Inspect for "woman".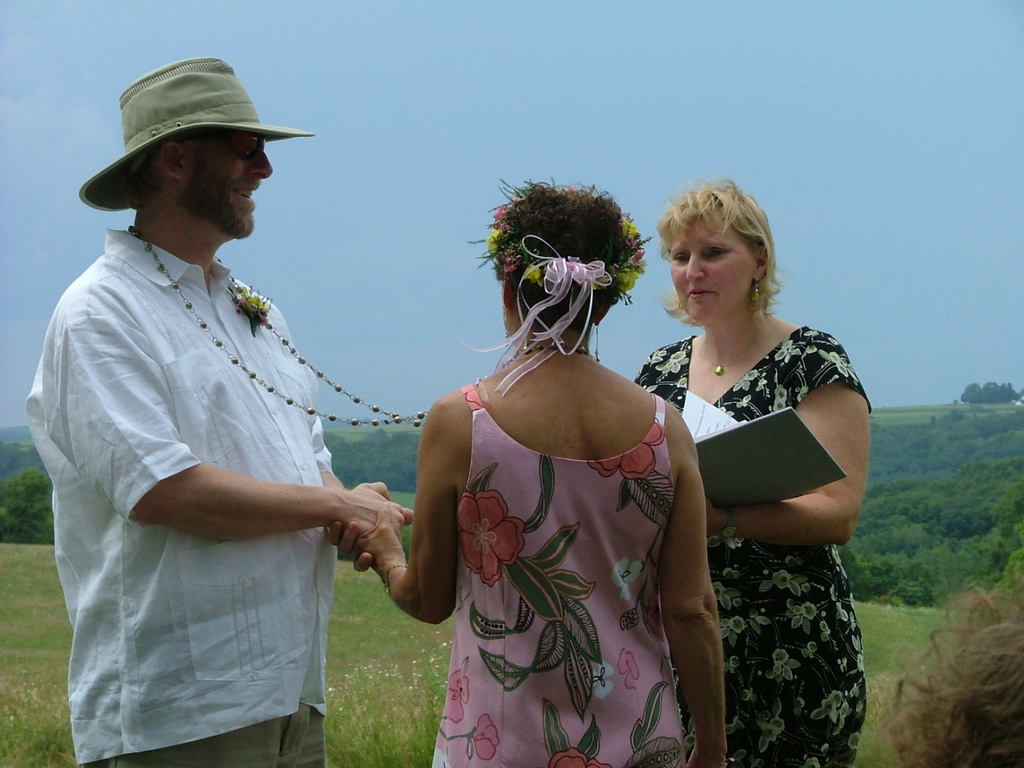
Inspection: 614:174:874:734.
